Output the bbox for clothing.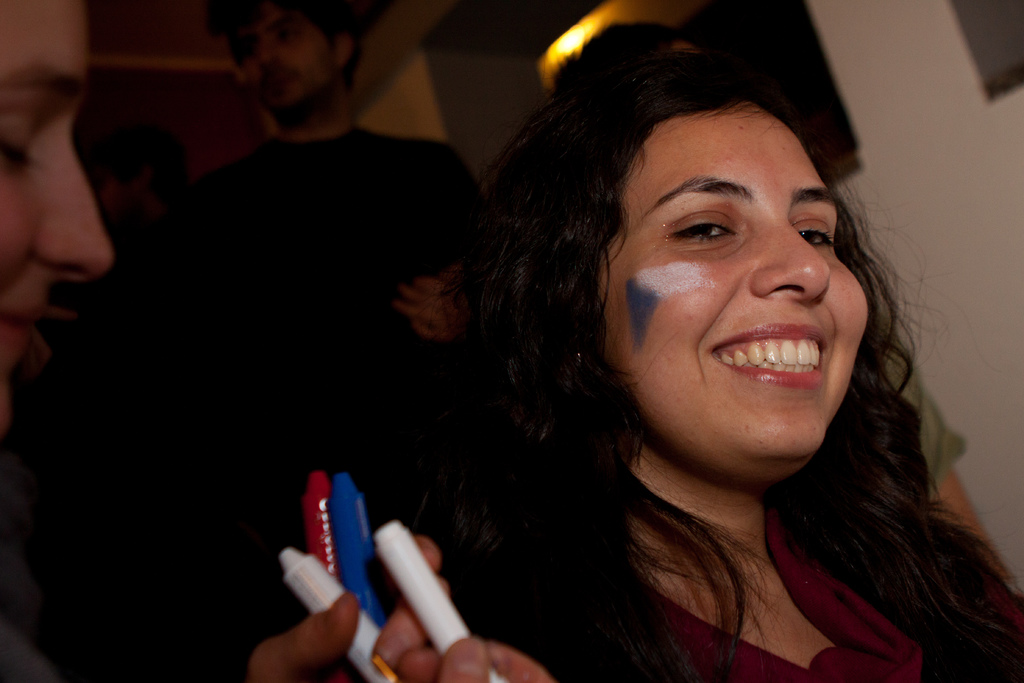
x1=452 y1=453 x2=922 y2=682.
